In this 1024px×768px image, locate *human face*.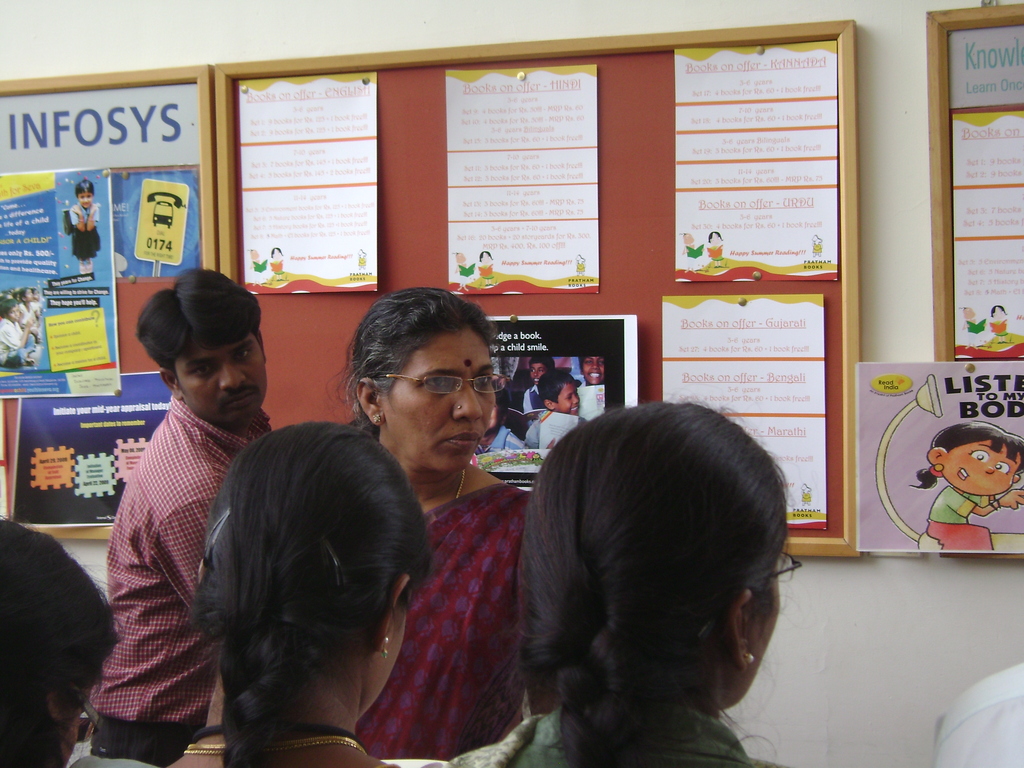
Bounding box: {"x1": 938, "y1": 441, "x2": 1023, "y2": 495}.
